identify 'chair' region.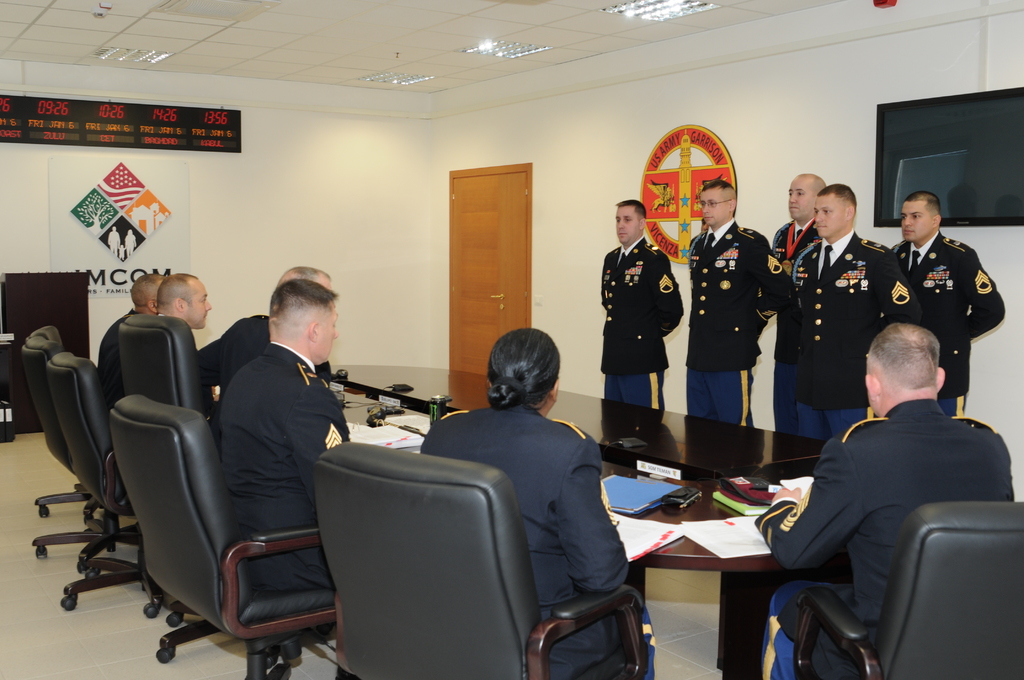
Region: box(33, 339, 110, 518).
